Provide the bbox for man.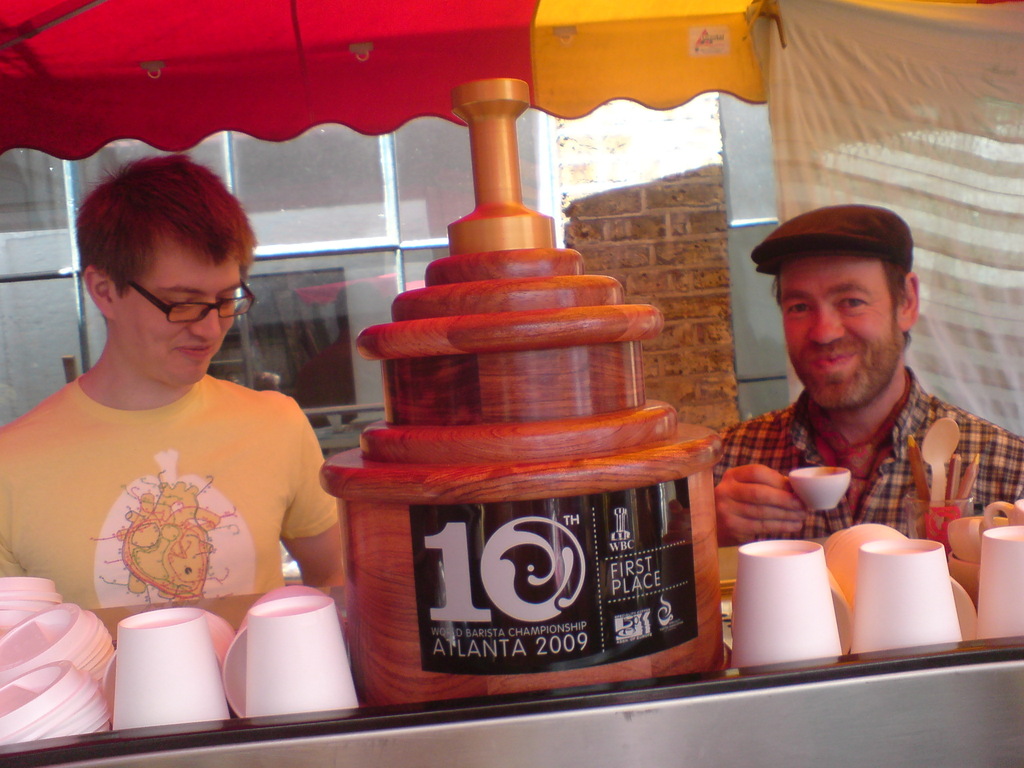
(717,206,1023,547).
